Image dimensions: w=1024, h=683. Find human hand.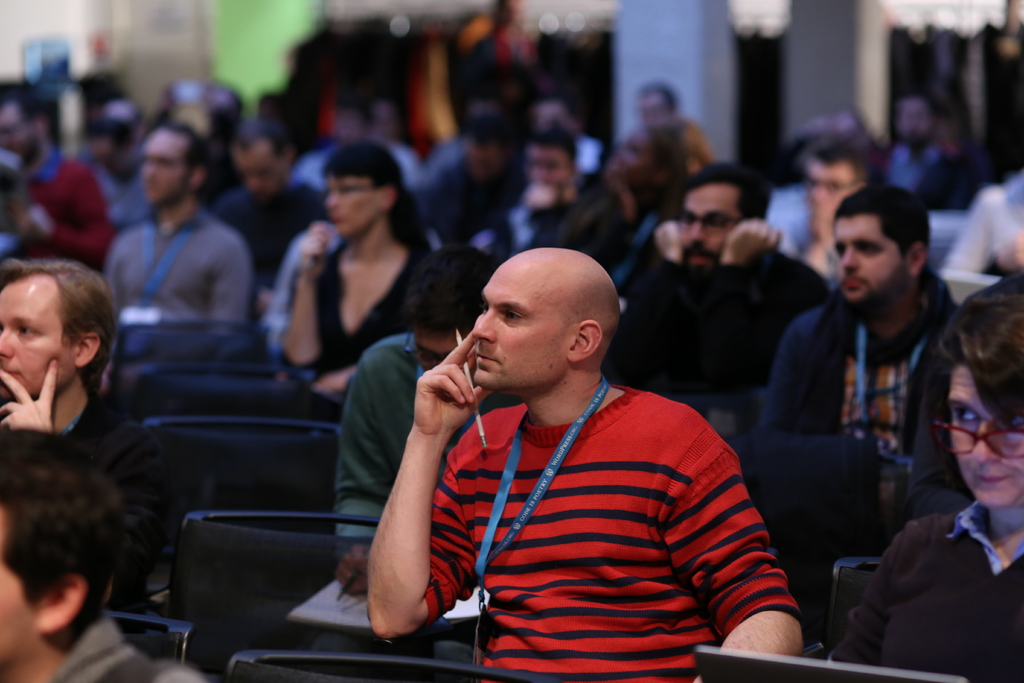
{"x1": 335, "y1": 544, "x2": 369, "y2": 597}.
